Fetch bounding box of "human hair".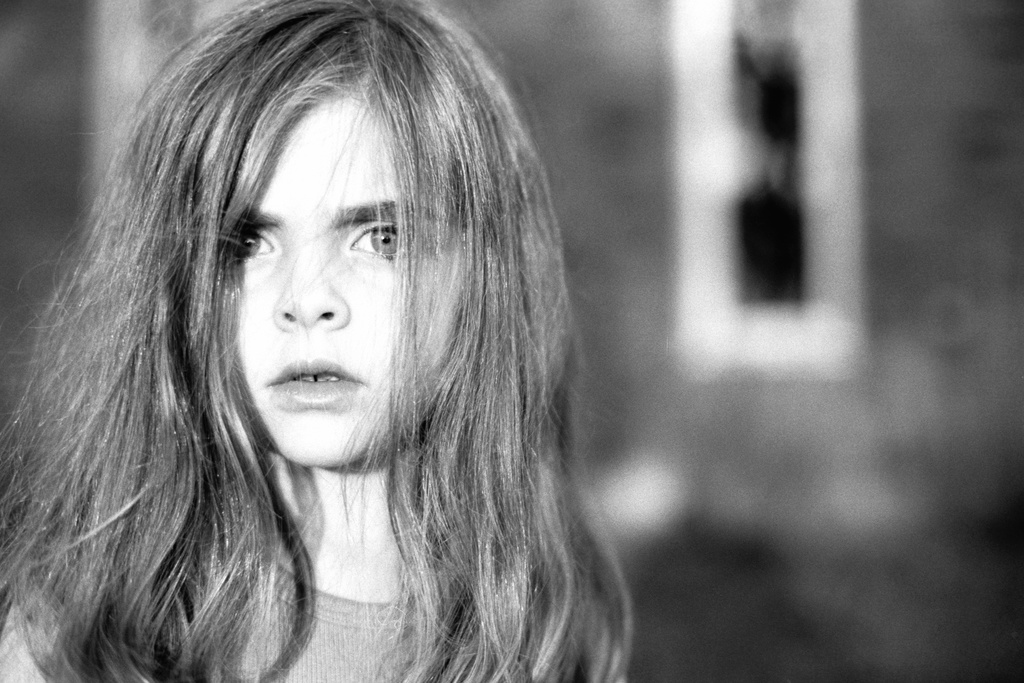
Bbox: <box>47,1,606,682</box>.
